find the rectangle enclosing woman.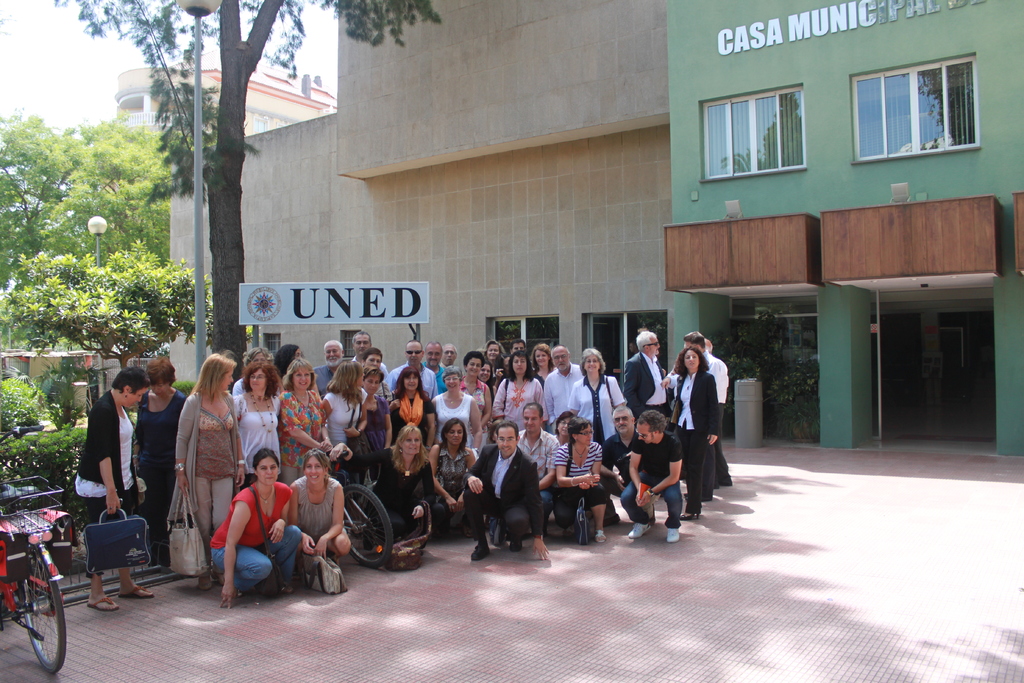
{"left": 383, "top": 372, "right": 442, "bottom": 454}.
